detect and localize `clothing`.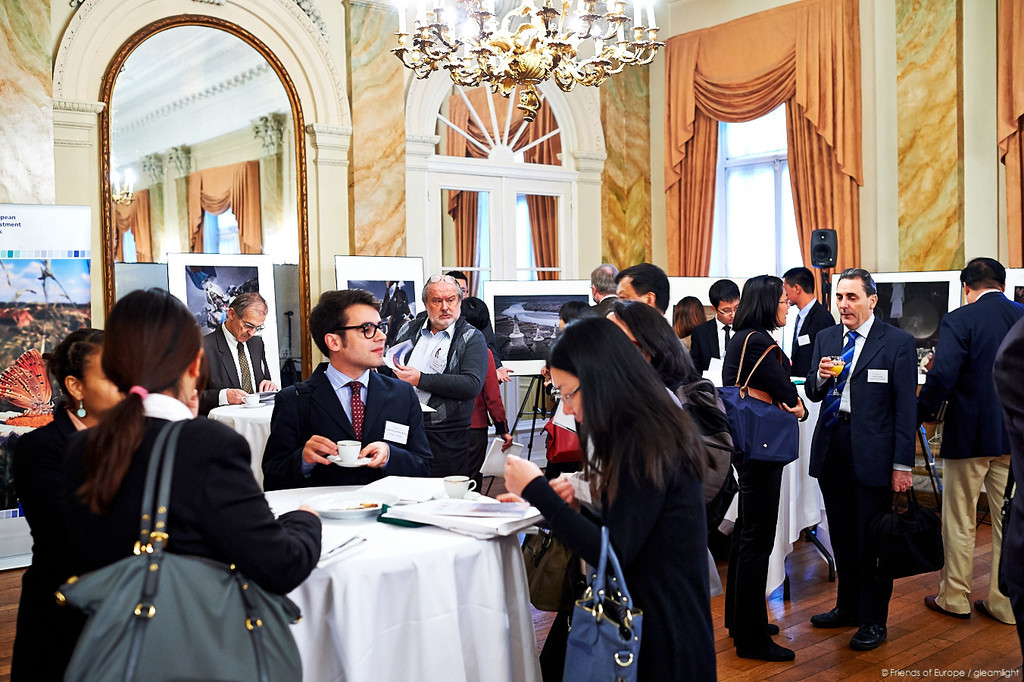
Localized at left=722, top=328, right=808, bottom=638.
